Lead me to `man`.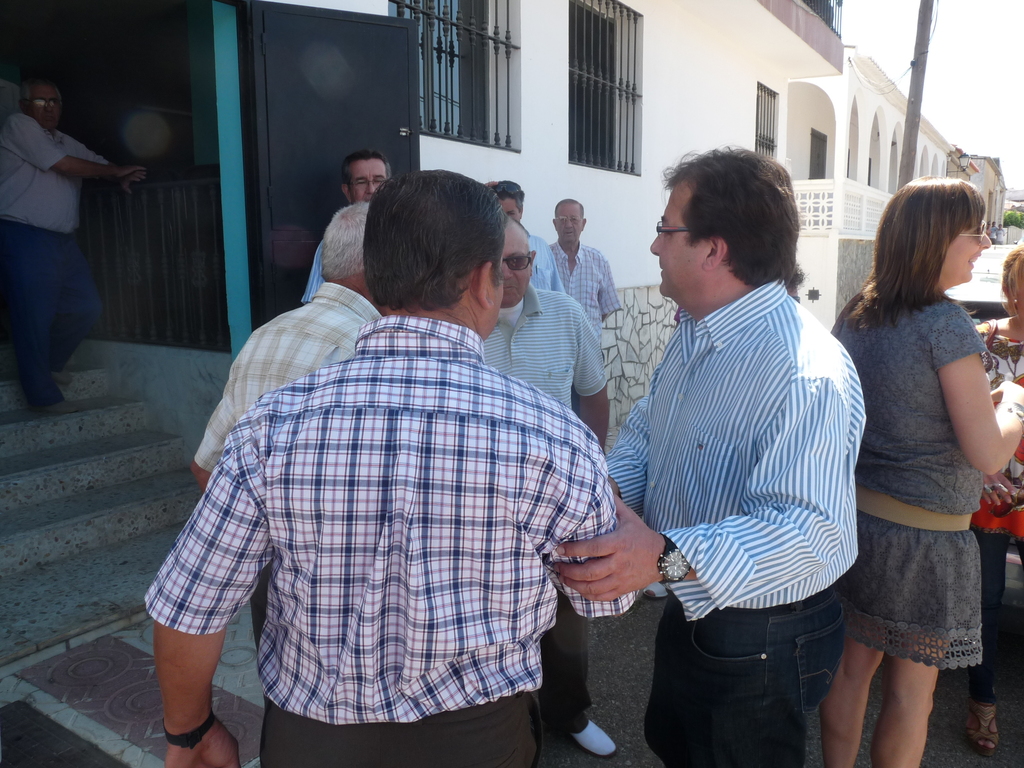
Lead to (0, 81, 151, 415).
